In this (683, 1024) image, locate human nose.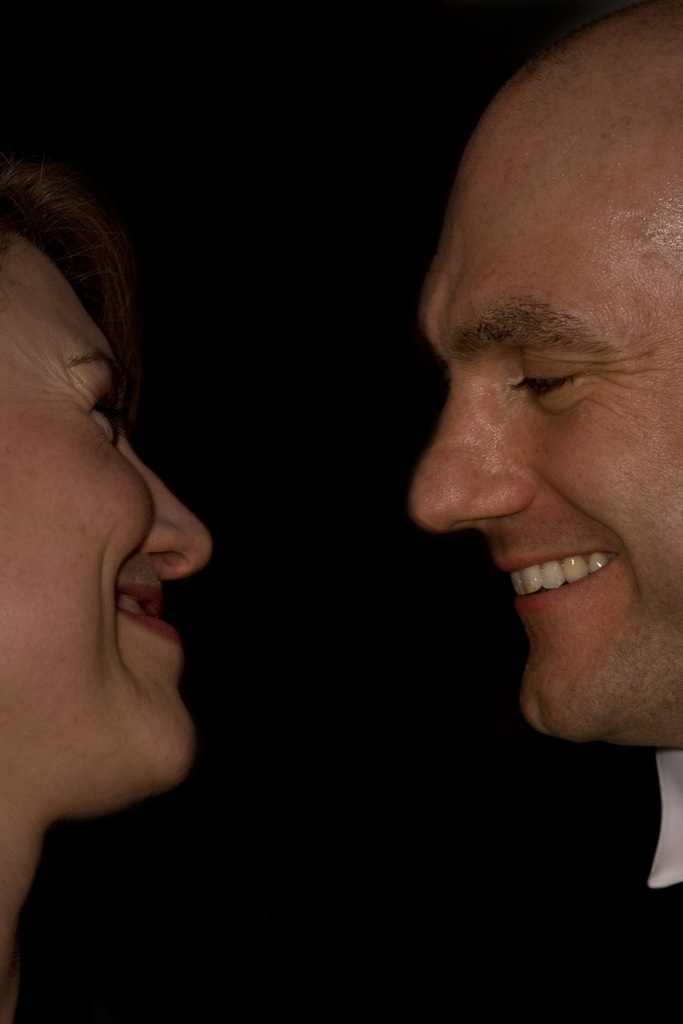
Bounding box: bbox=[117, 436, 215, 587].
